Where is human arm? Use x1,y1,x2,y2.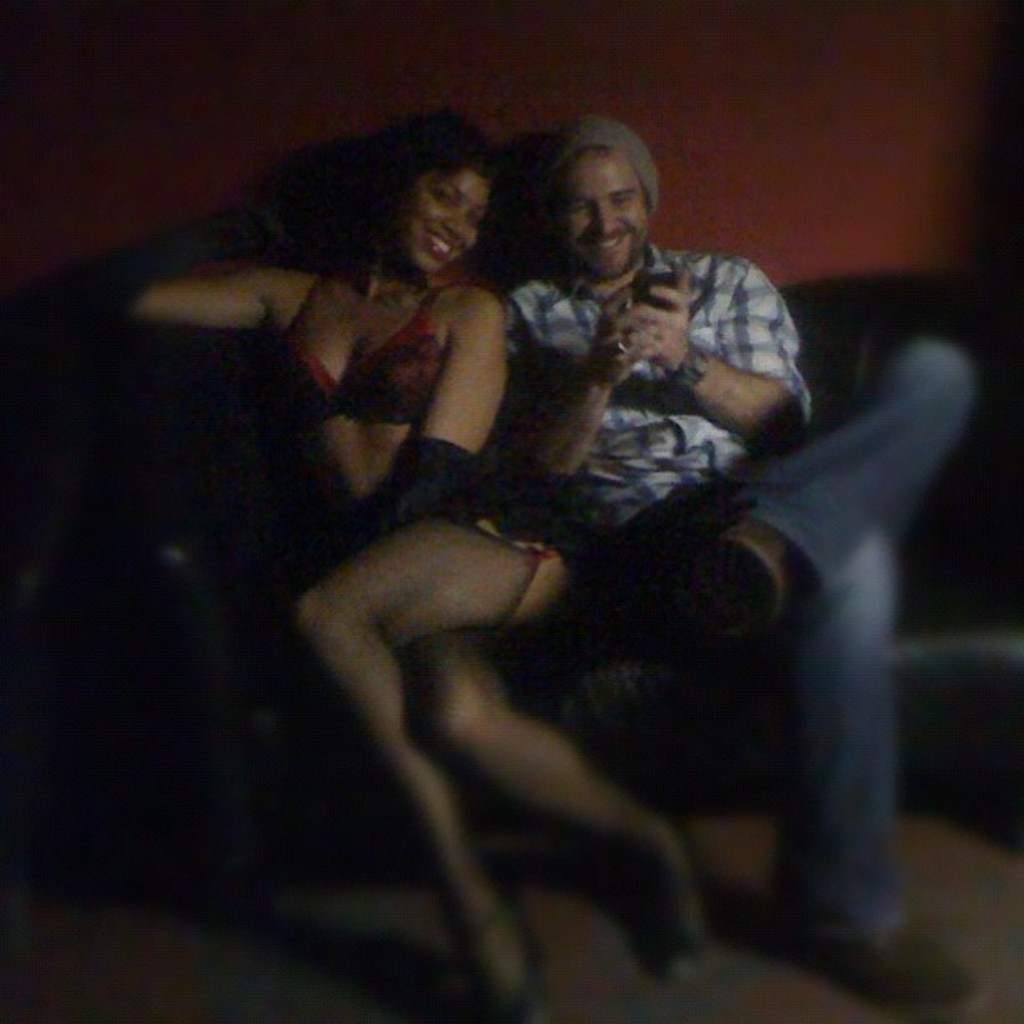
110,263,315,331.
